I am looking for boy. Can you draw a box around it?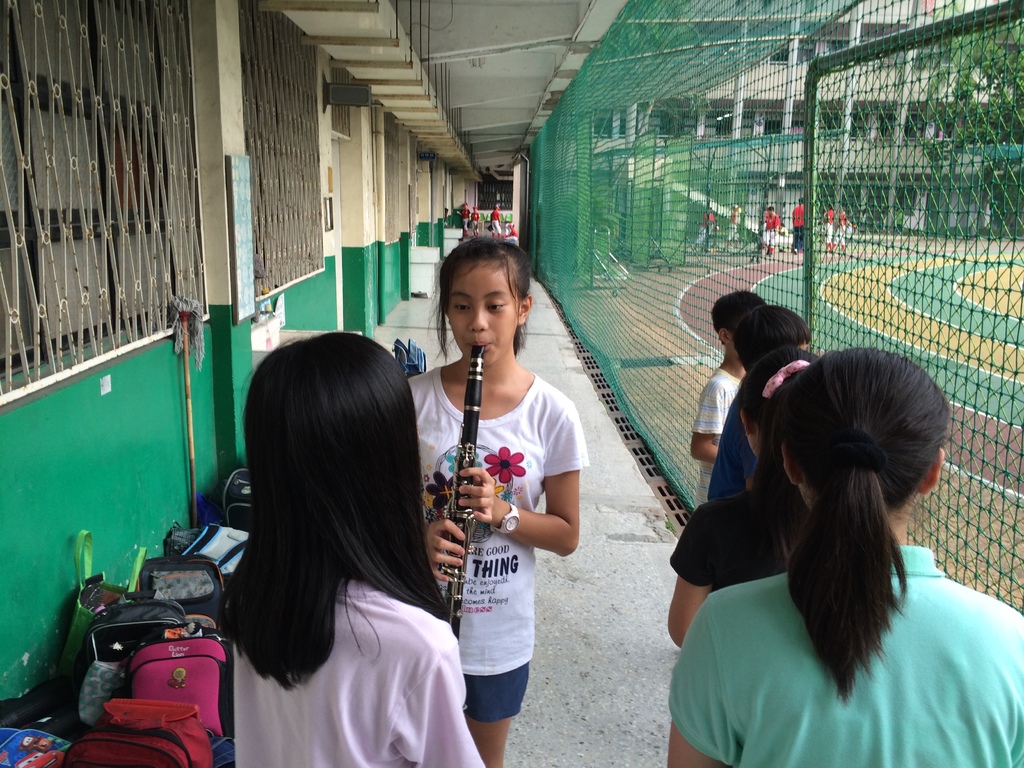
Sure, the bounding box is (691, 289, 772, 507).
